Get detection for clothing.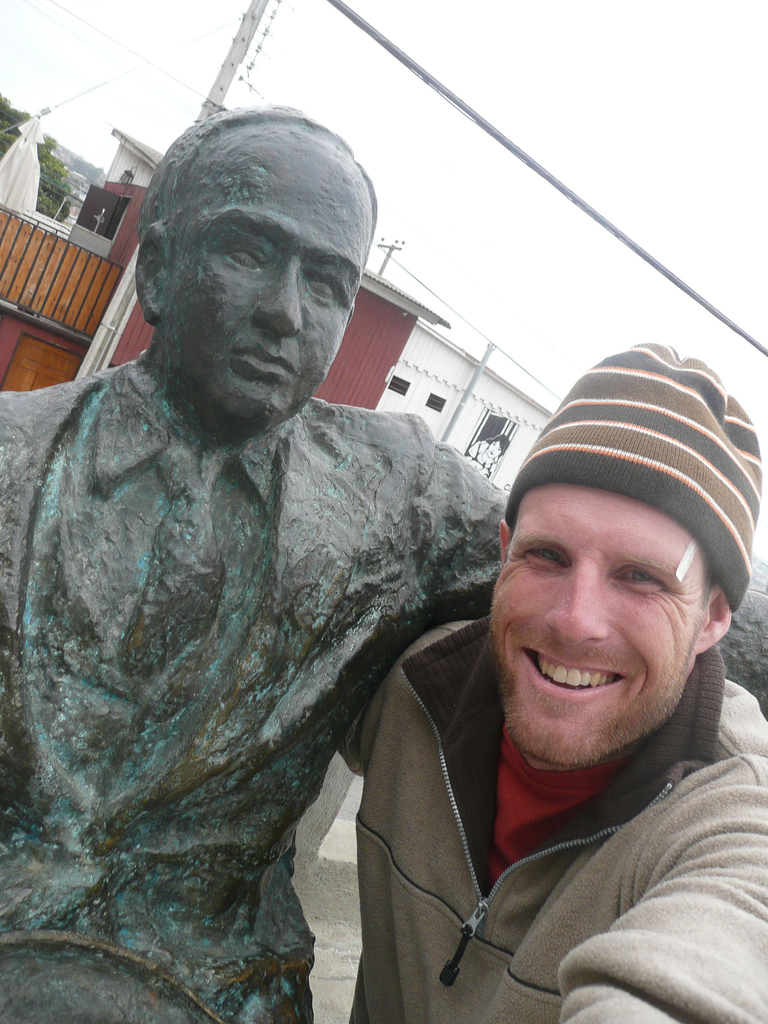
Detection: crop(330, 634, 752, 1023).
